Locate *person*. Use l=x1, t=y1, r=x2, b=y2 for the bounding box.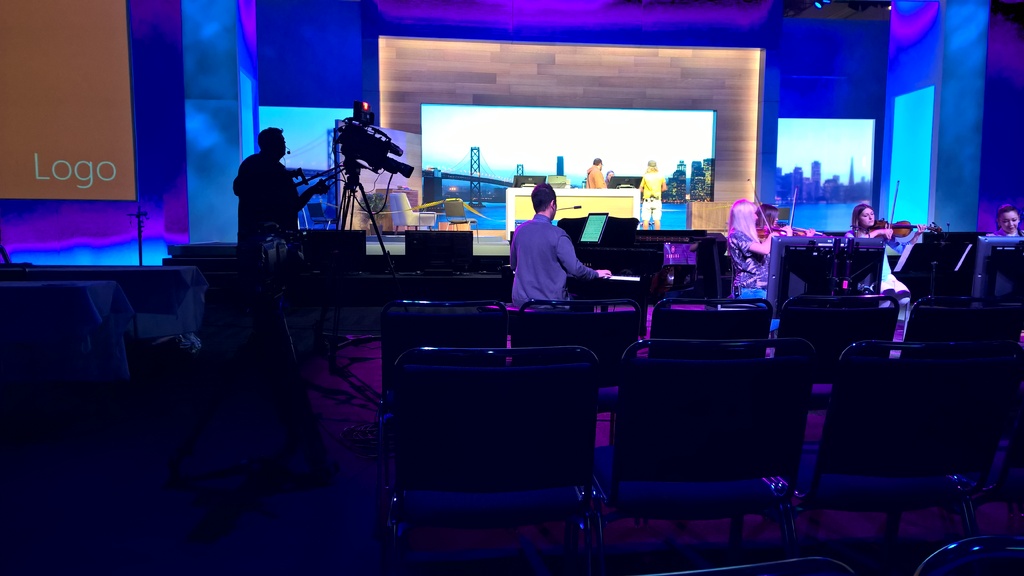
l=504, t=183, r=586, b=317.
